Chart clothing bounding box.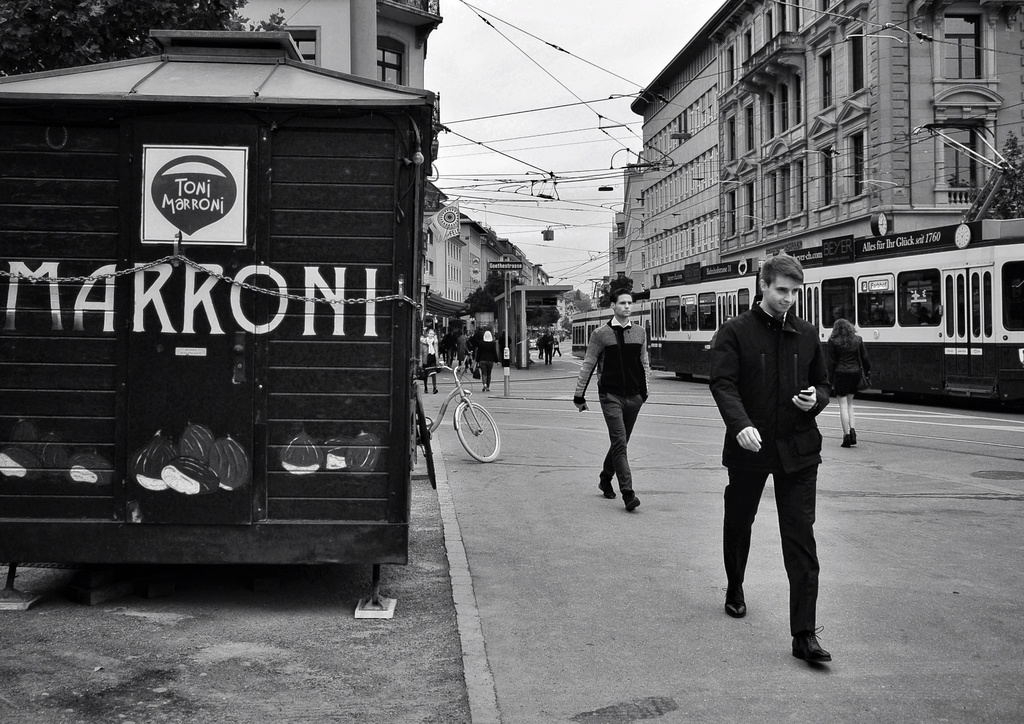
Charted: [462, 339, 466, 360].
